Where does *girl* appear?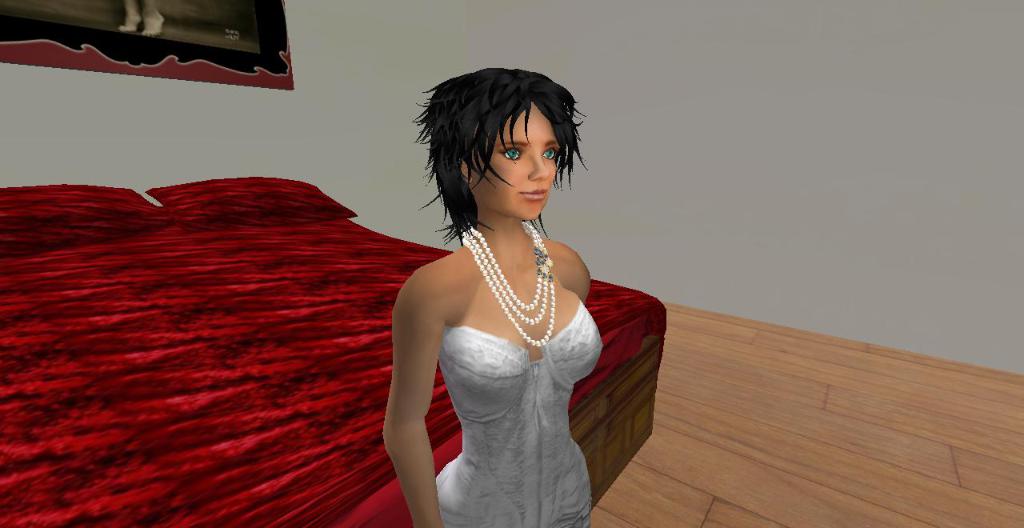
Appears at 382 69 607 527.
